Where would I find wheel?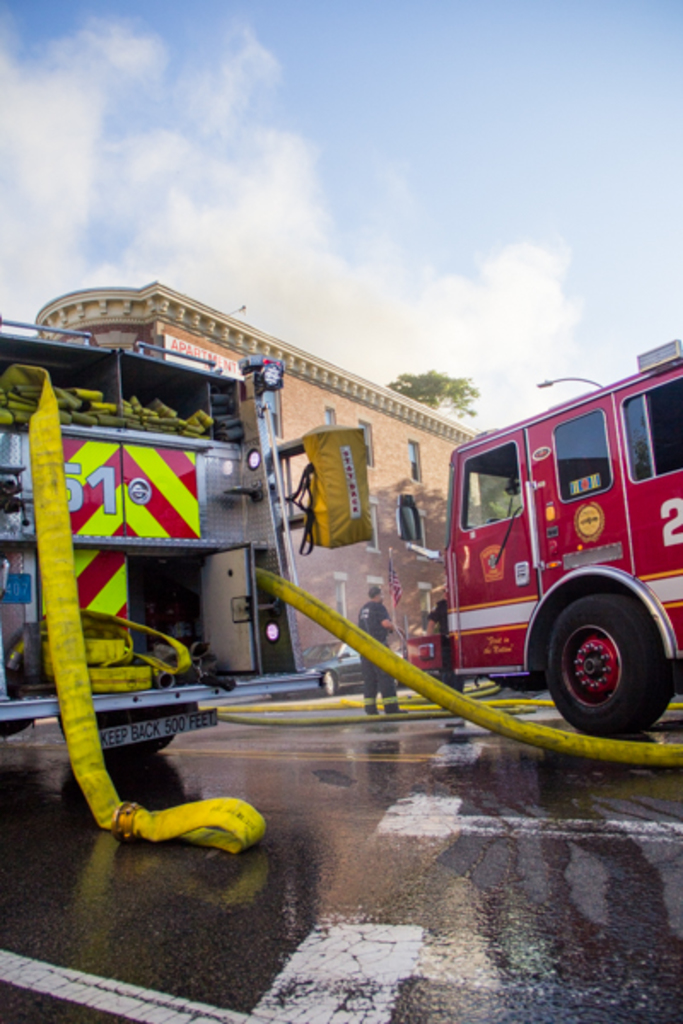
At detection(97, 708, 195, 751).
